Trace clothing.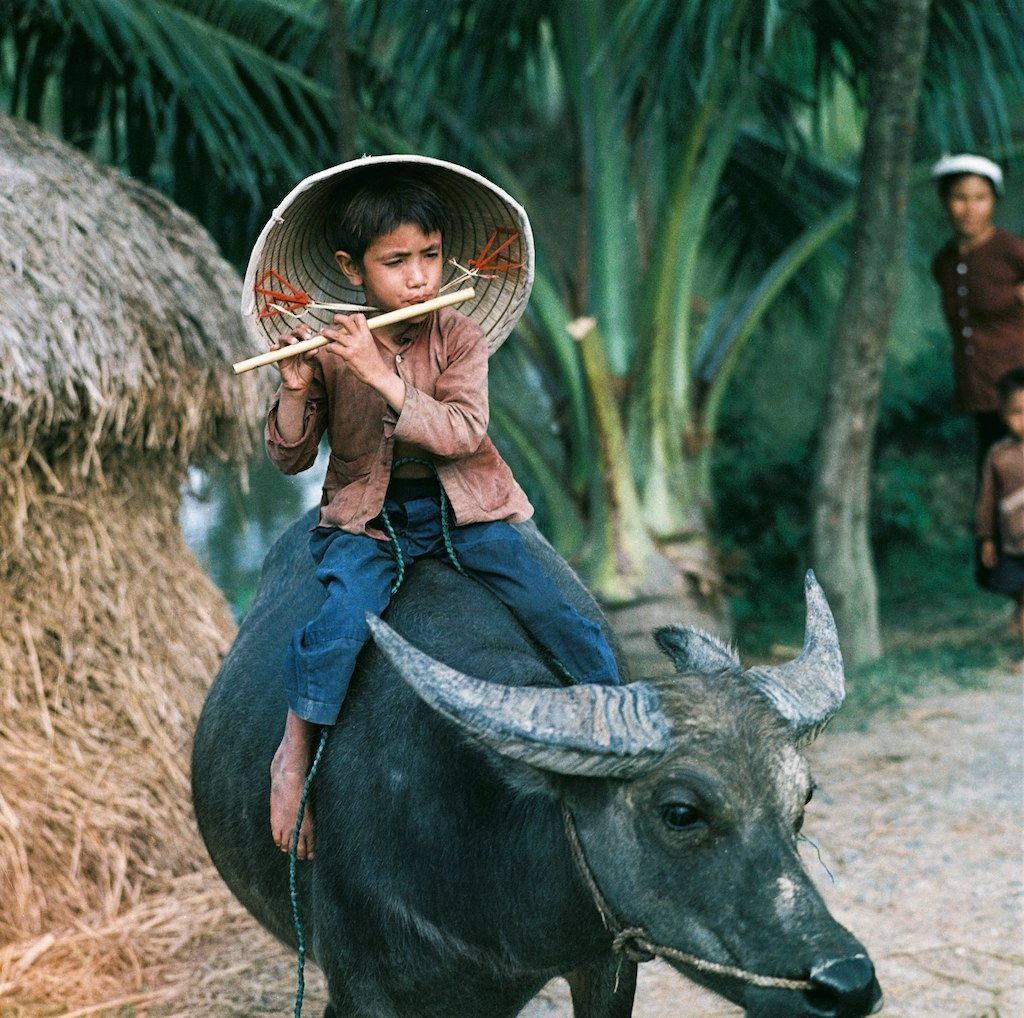
Traced to {"x1": 271, "y1": 301, "x2": 535, "y2": 546}.
